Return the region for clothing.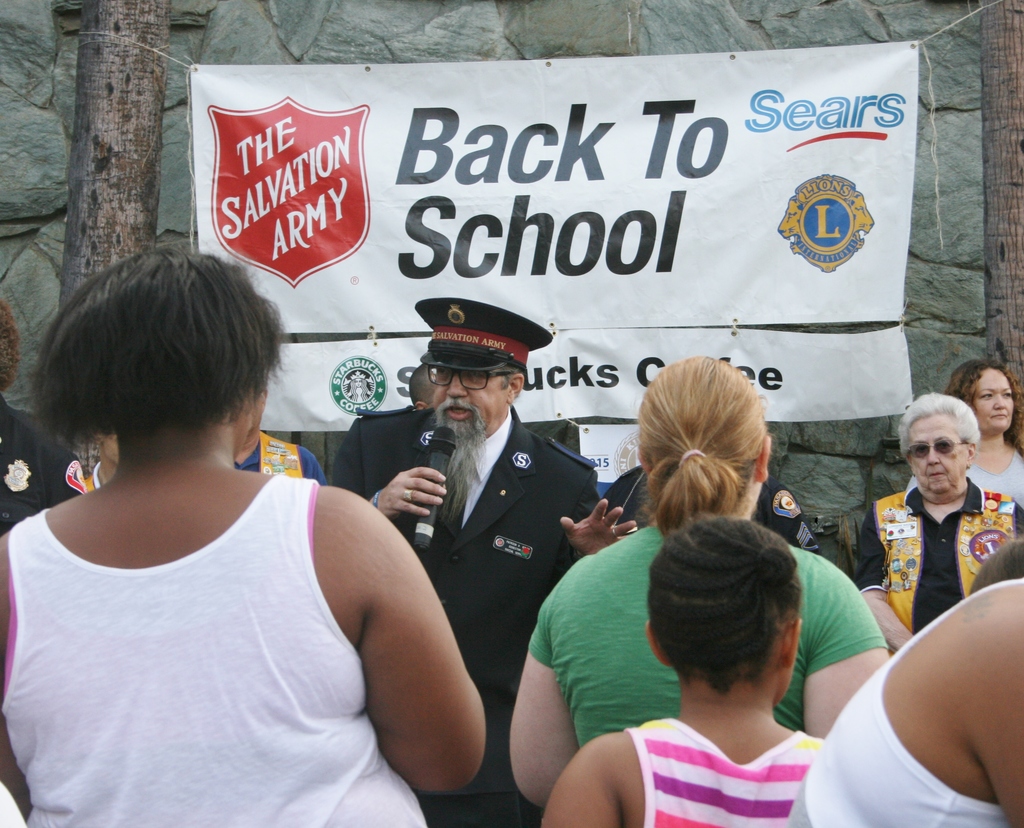
l=321, t=414, r=599, b=827.
